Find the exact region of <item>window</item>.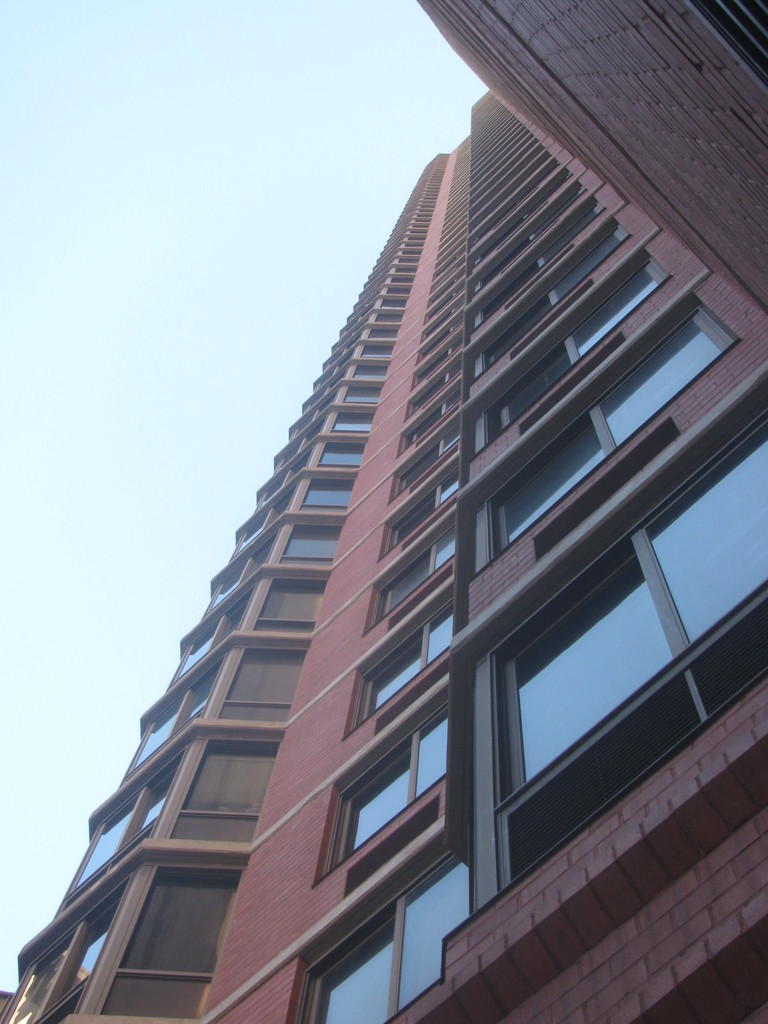
Exact region: bbox=[338, 413, 376, 436].
